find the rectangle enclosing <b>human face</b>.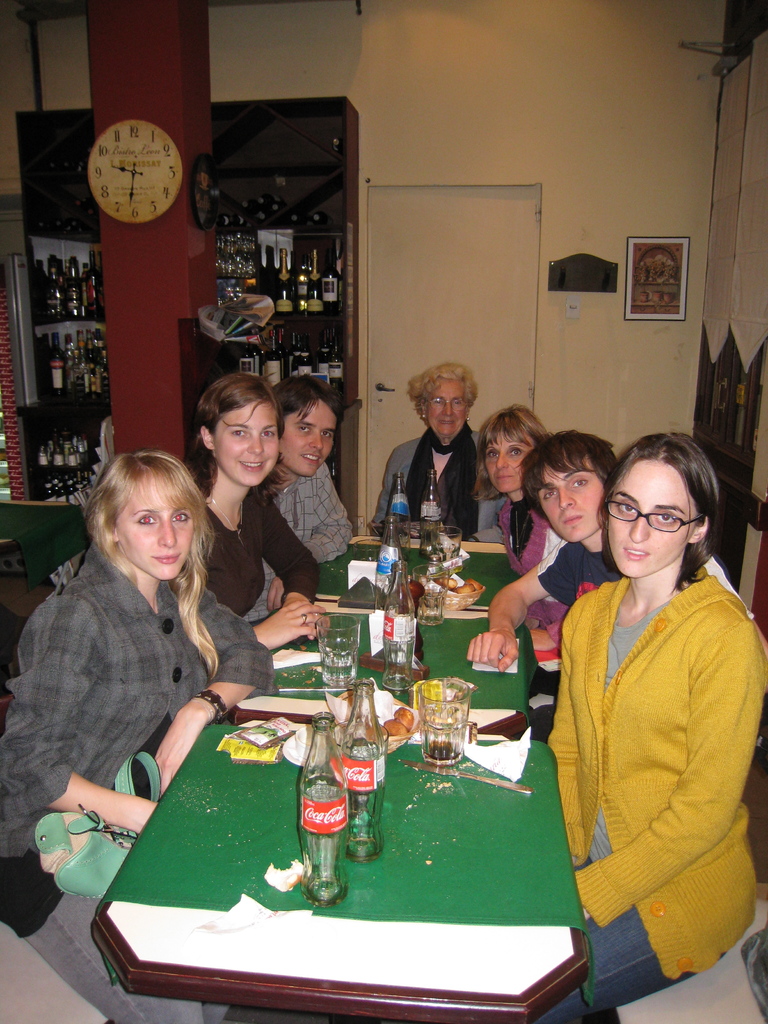
BBox(280, 398, 337, 477).
